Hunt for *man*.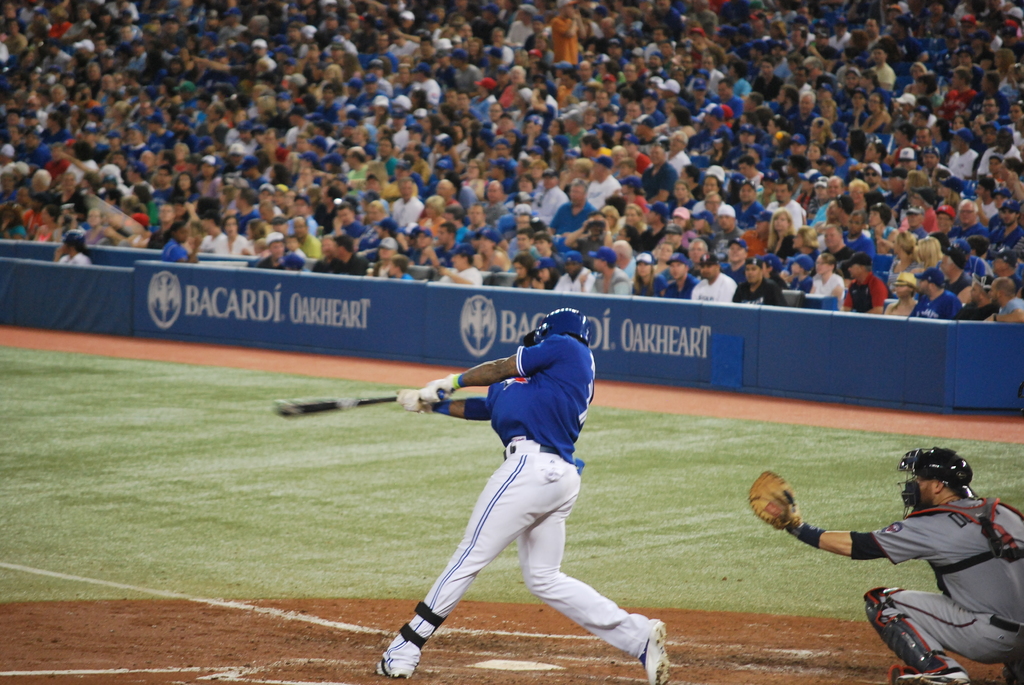
Hunted down at left=719, top=239, right=752, bottom=275.
